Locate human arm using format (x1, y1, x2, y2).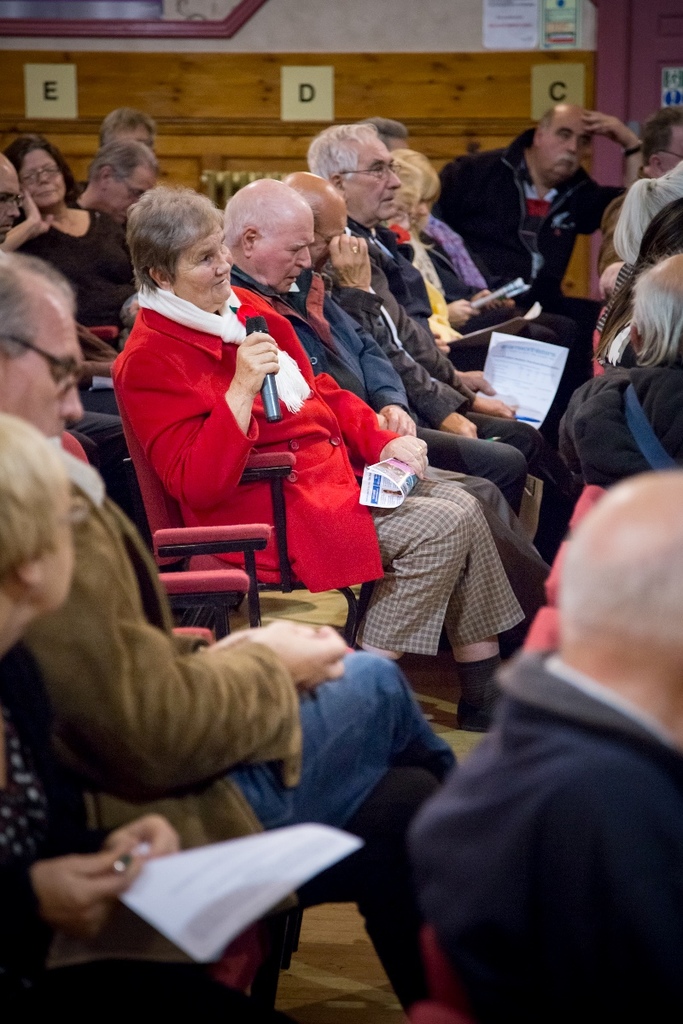
(327, 236, 399, 349).
